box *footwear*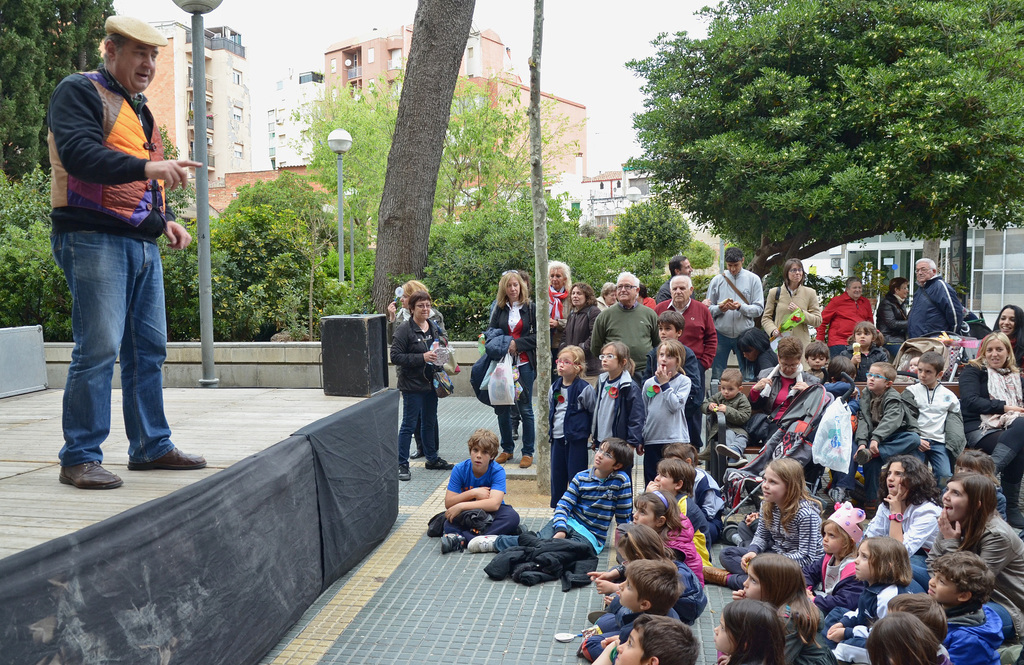
(left=404, top=442, right=422, bottom=458)
